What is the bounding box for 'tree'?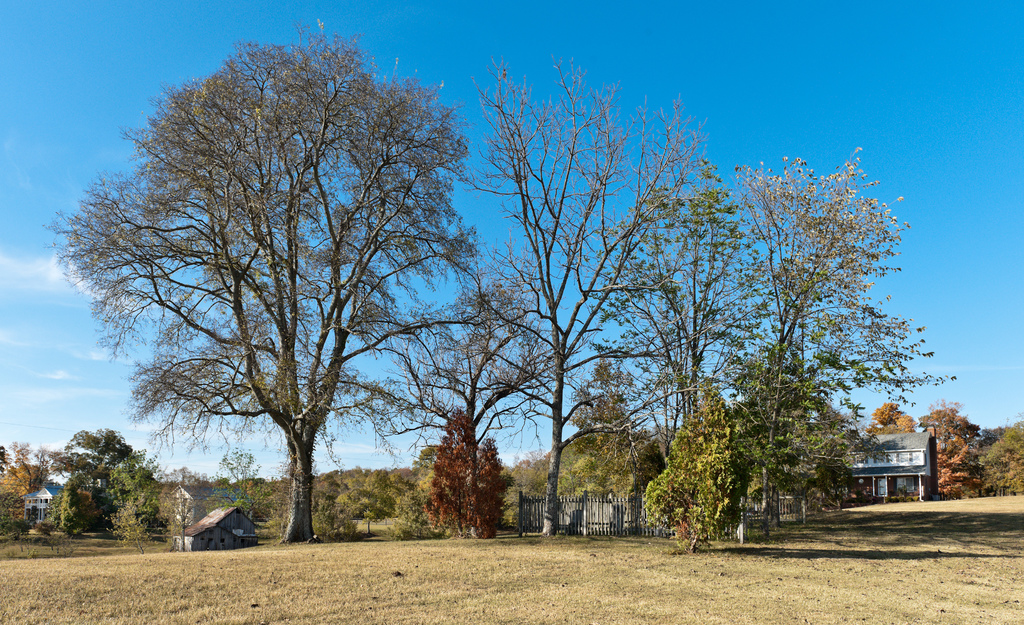
79:28:484:563.
